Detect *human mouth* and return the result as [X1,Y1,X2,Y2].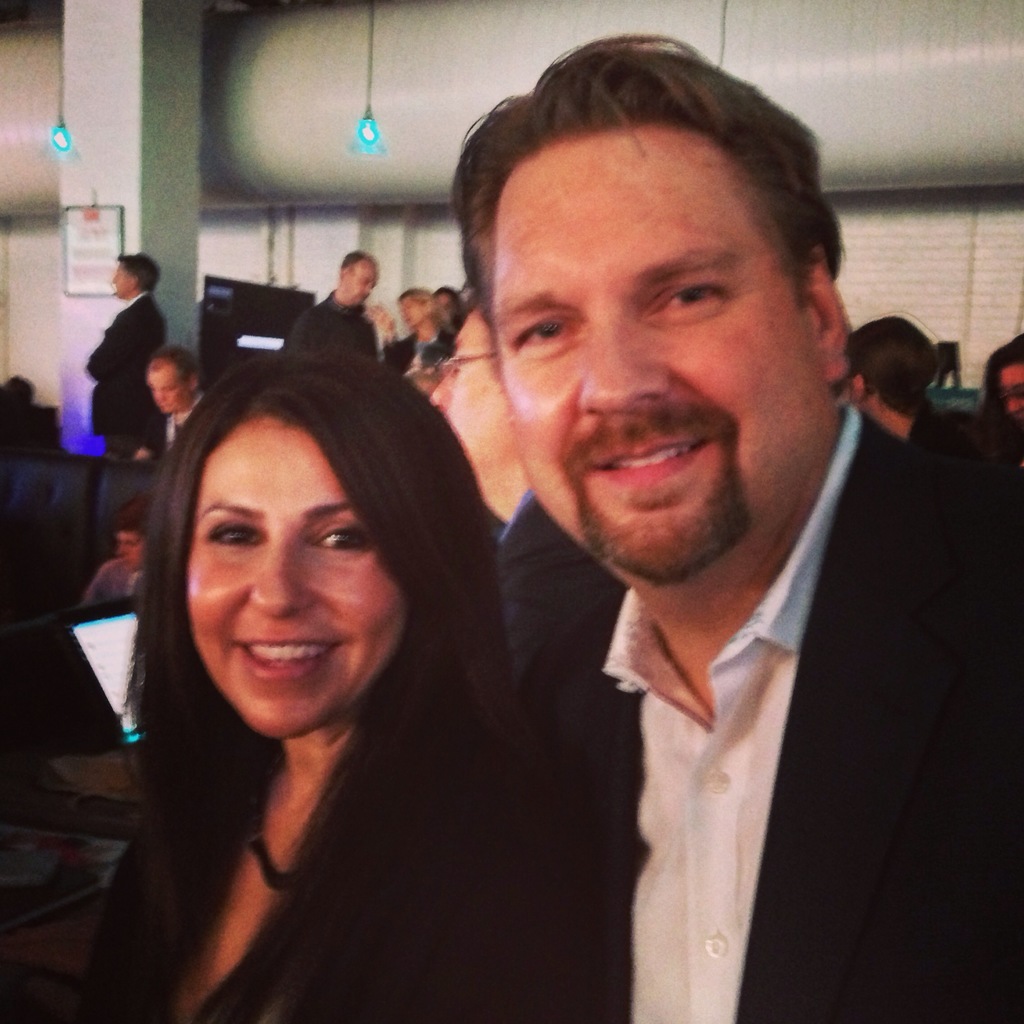
[586,436,707,492].
